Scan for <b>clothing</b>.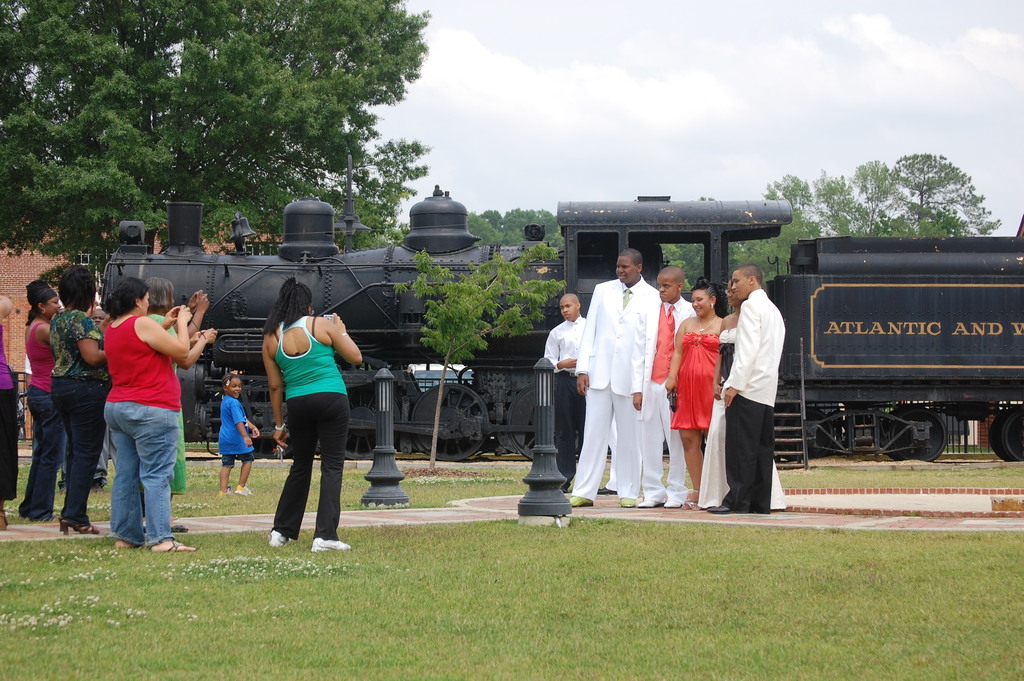
Scan result: bbox=[575, 273, 660, 502].
